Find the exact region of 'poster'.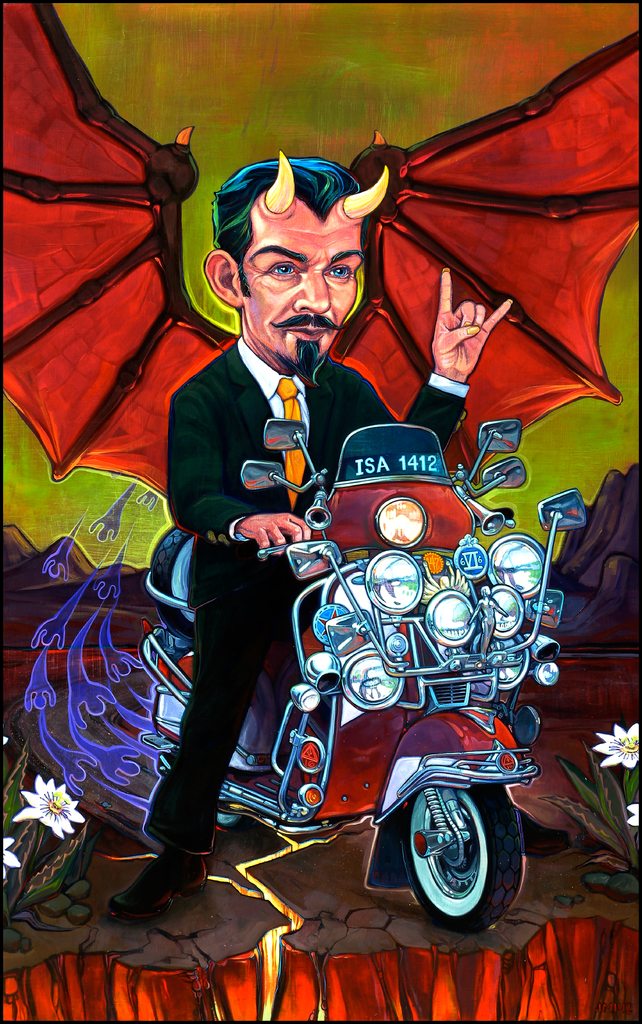
Exact region: bbox=[0, 0, 641, 1023].
